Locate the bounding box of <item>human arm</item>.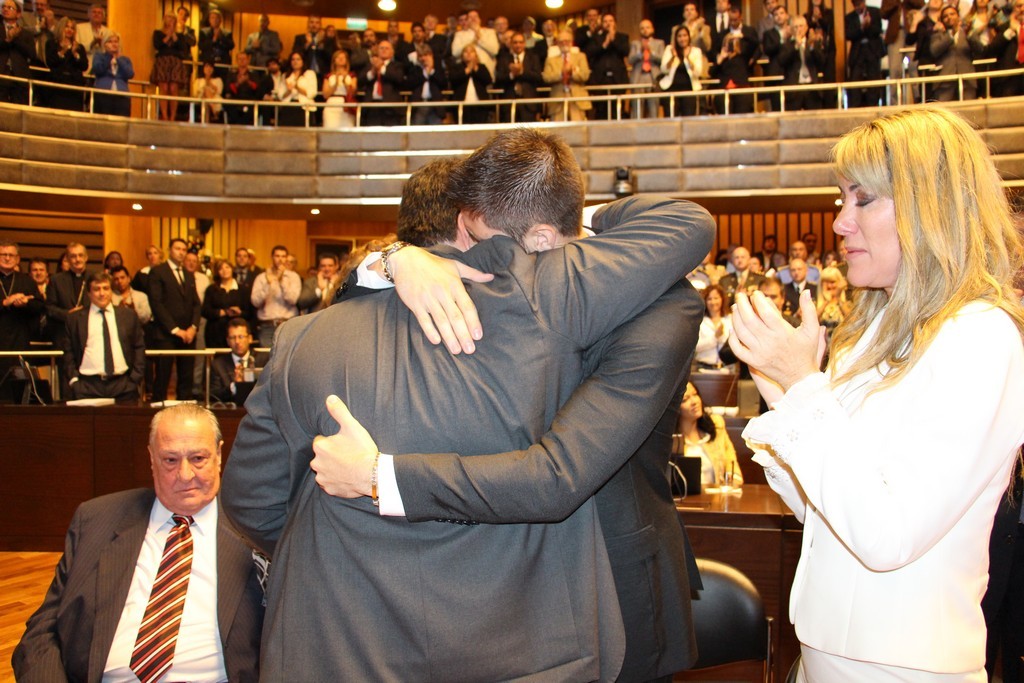
Bounding box: Rect(211, 76, 221, 106).
